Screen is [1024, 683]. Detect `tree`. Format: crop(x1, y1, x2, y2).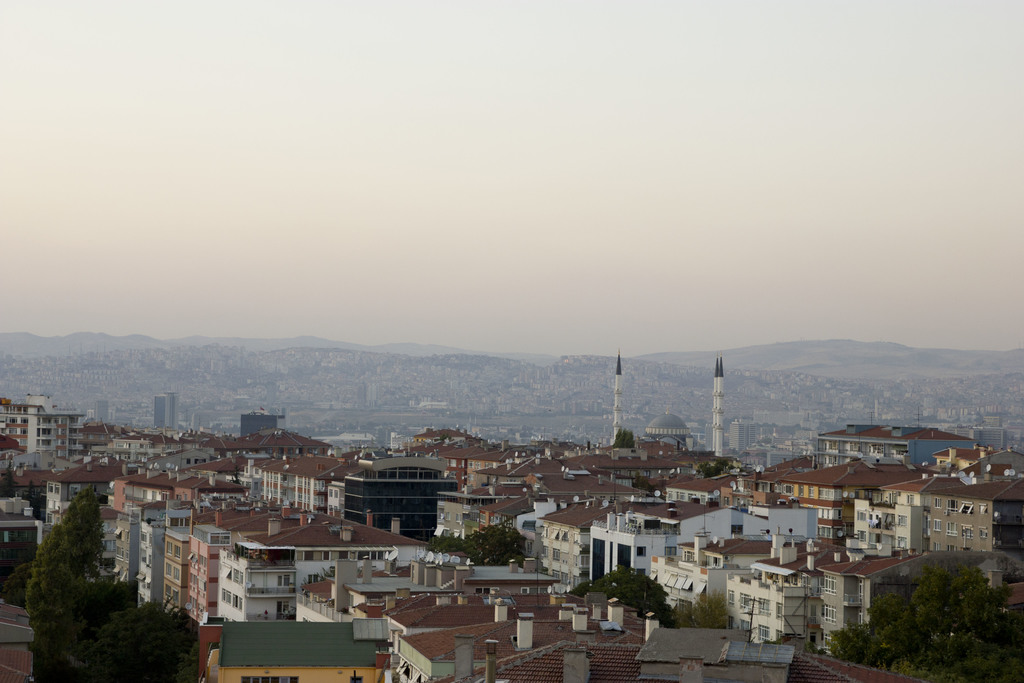
crop(678, 591, 728, 627).
